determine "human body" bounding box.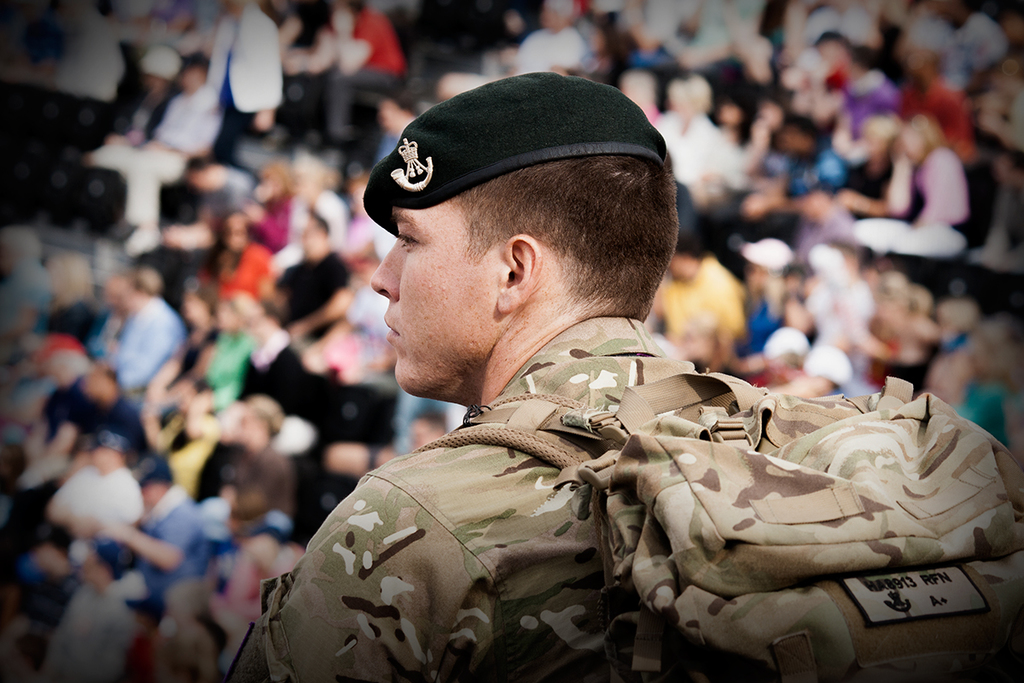
Determined: [212,102,953,679].
